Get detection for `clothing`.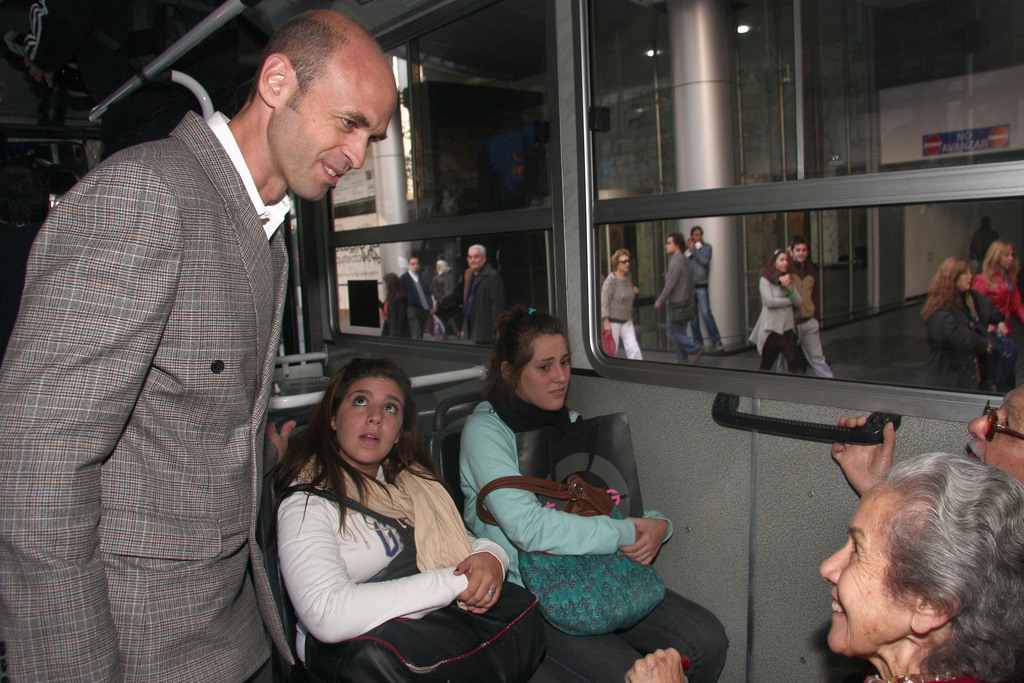
Detection: l=920, t=295, r=996, b=395.
